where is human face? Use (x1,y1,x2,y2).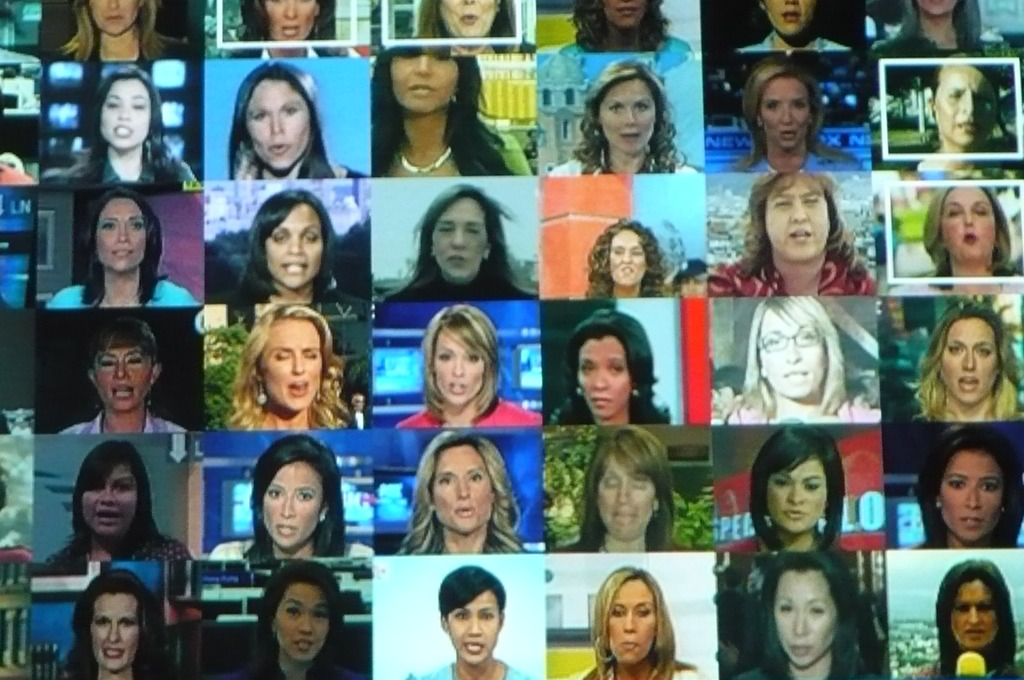
(268,576,323,666).
